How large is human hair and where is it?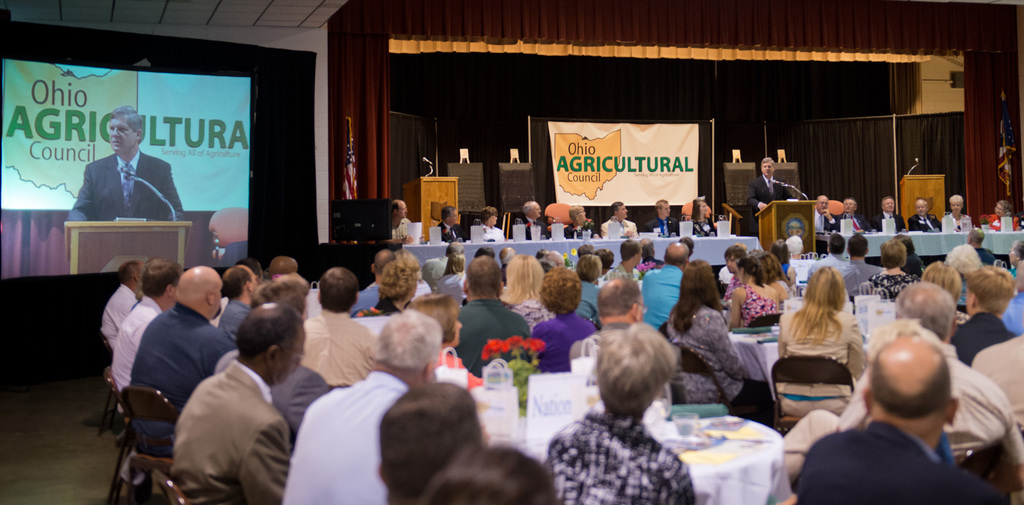
Bounding box: 522,202,535,219.
